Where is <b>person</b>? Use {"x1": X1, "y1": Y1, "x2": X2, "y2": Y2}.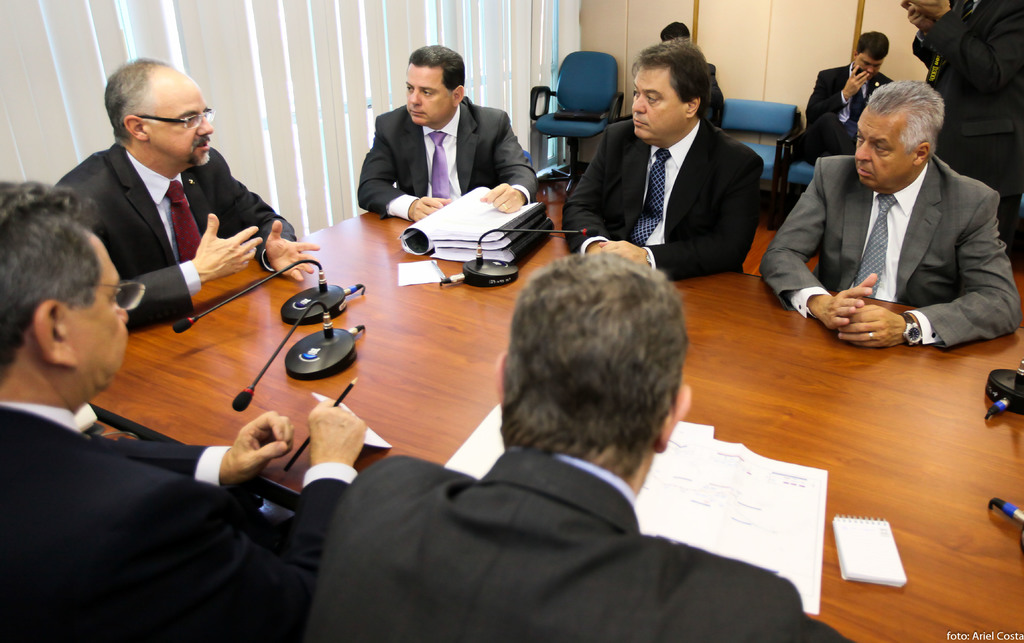
{"x1": 775, "y1": 47, "x2": 1014, "y2": 374}.
